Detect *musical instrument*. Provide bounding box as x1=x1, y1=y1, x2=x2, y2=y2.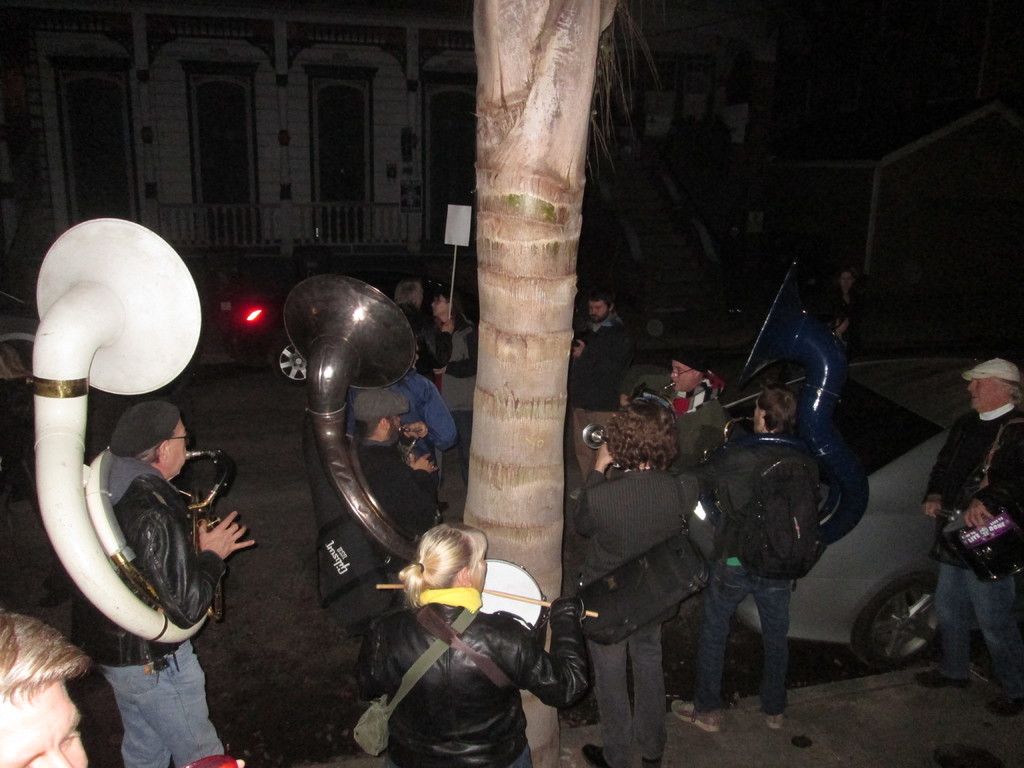
x1=936, y1=490, x2=1023, y2=585.
